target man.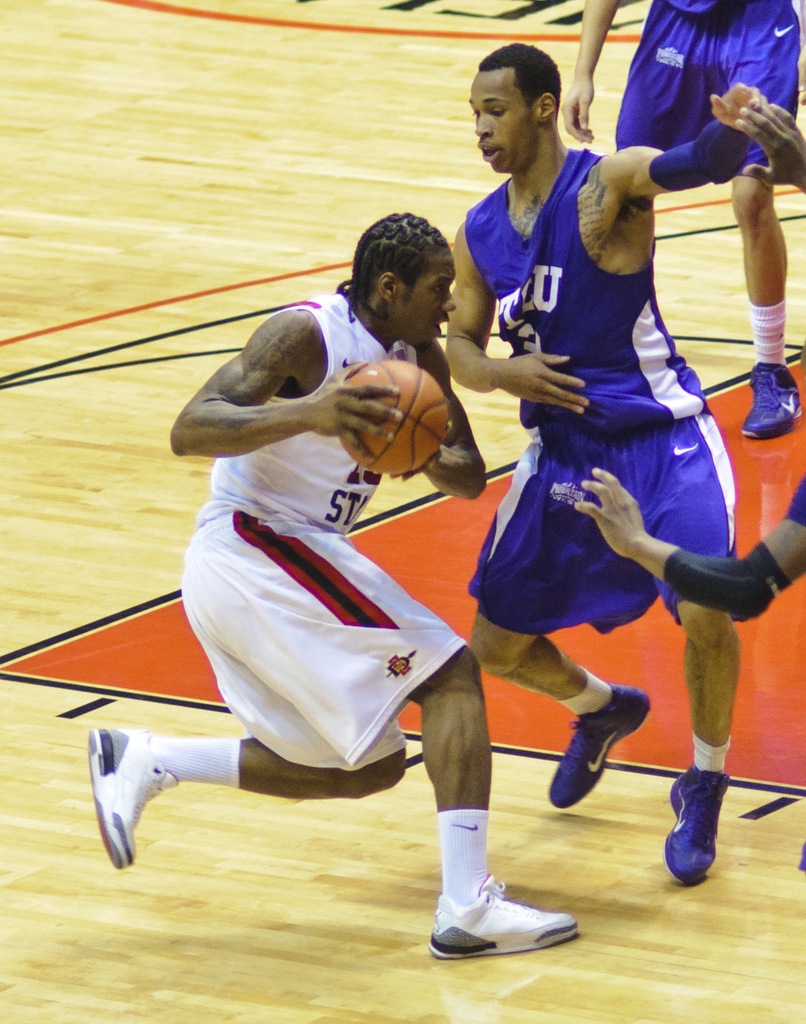
Target region: <bbox>560, 0, 805, 452</bbox>.
